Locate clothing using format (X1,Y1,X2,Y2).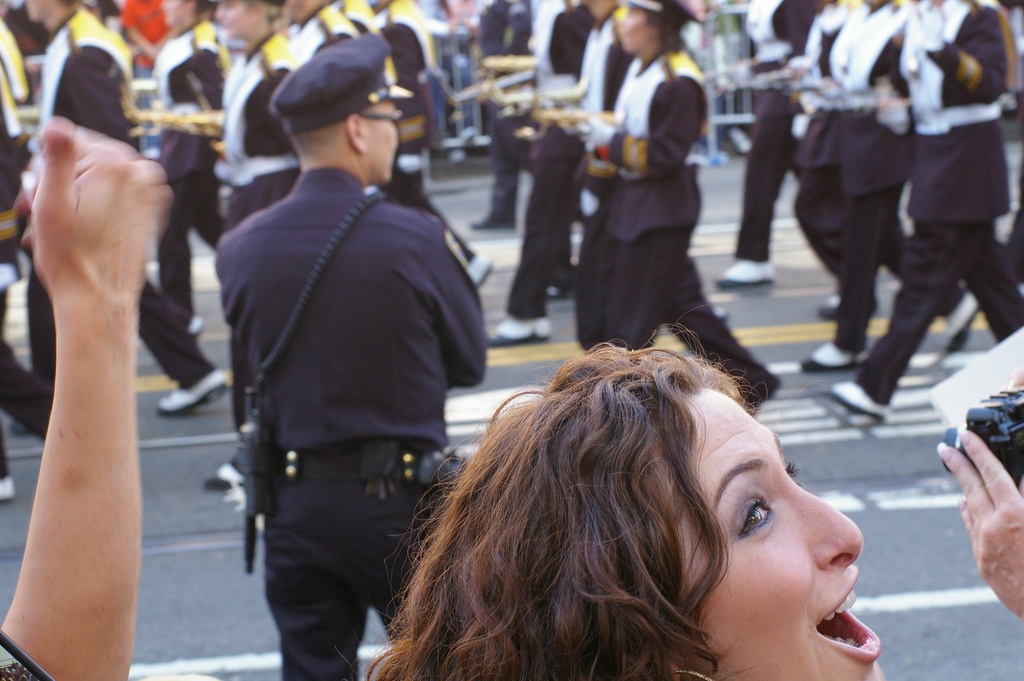
(789,0,860,275).
